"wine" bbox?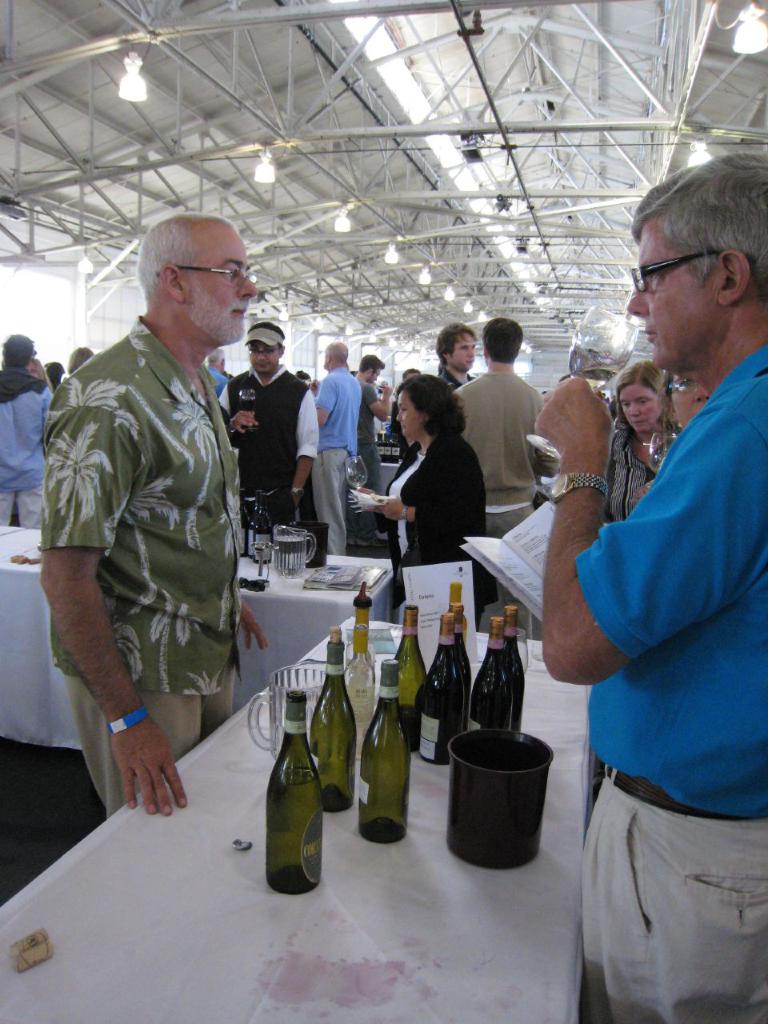
[x1=470, y1=612, x2=506, y2=730]
